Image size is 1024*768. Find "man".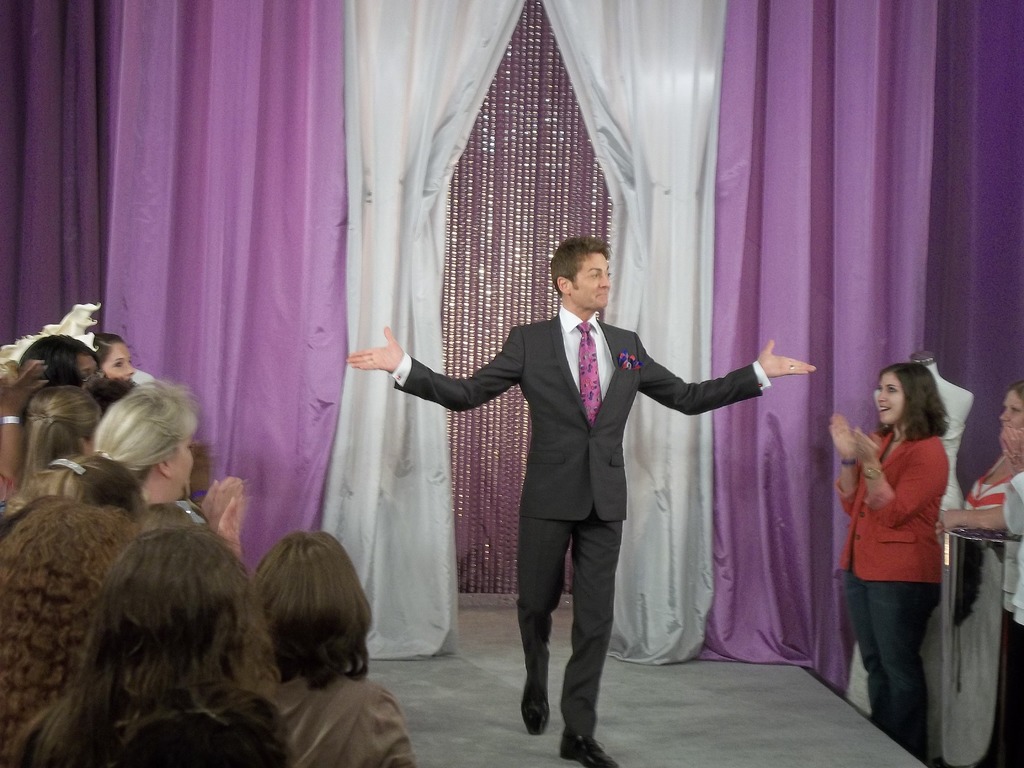
box=[352, 243, 817, 765].
